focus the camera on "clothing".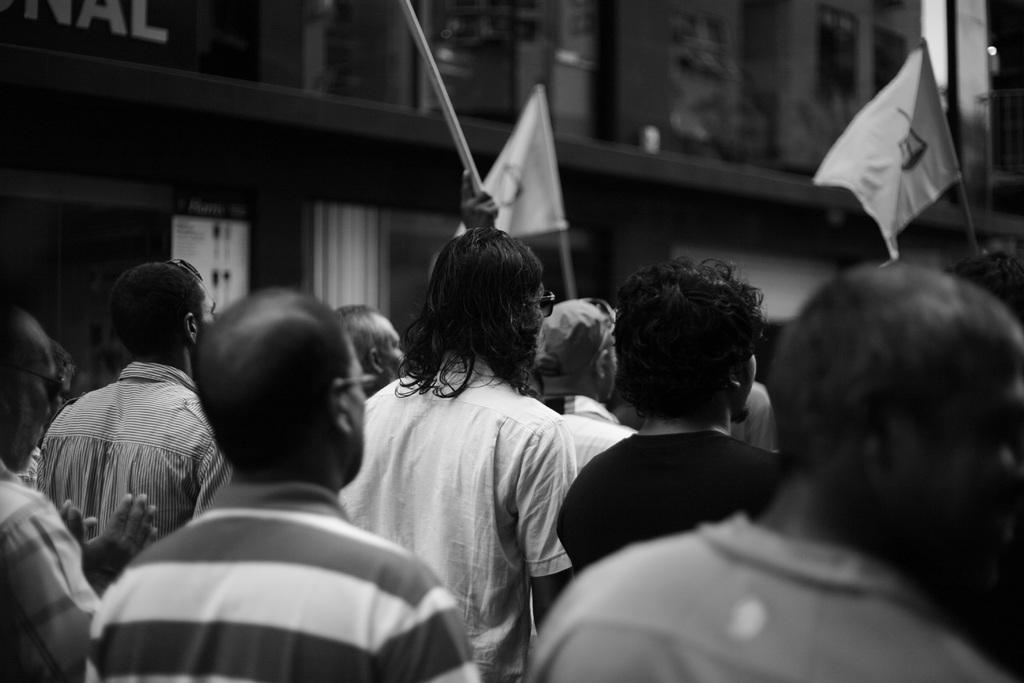
Focus region: l=42, t=320, r=224, b=579.
